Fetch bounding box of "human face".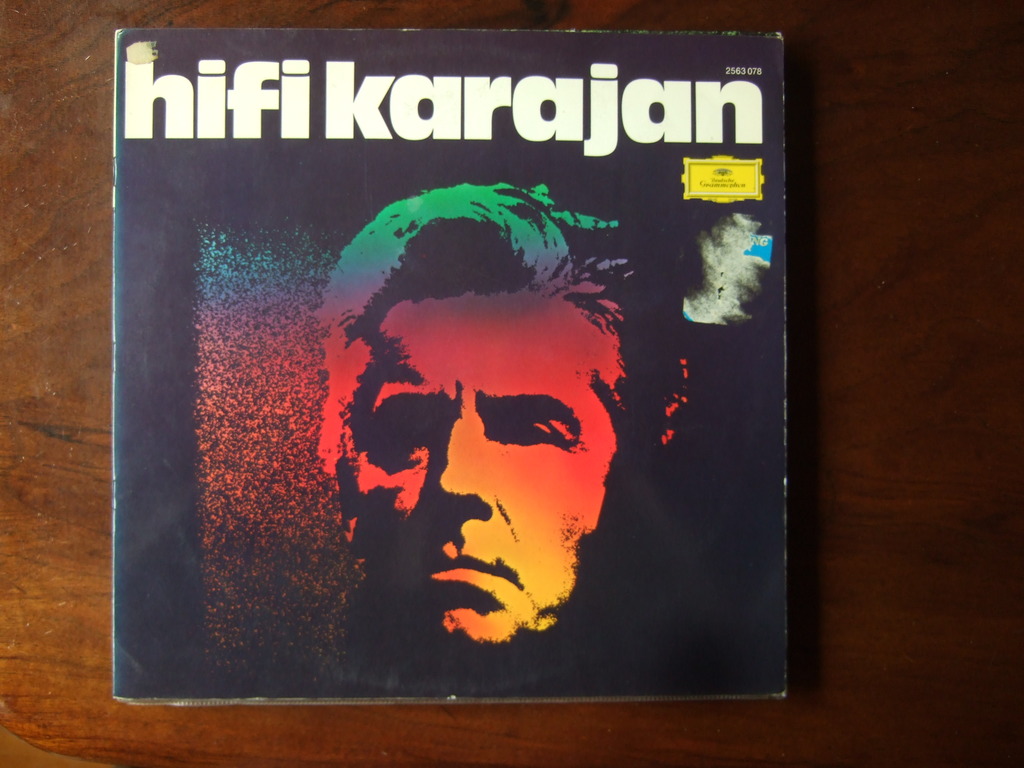
Bbox: 350/281/620/651.
